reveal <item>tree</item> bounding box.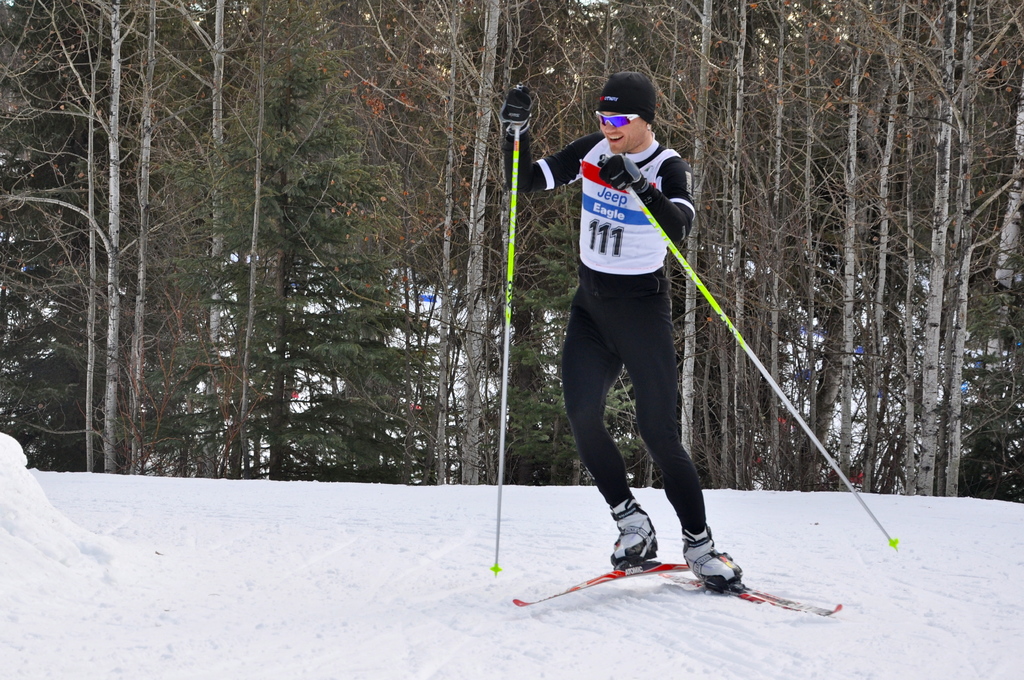
Revealed: BBox(0, 0, 215, 480).
